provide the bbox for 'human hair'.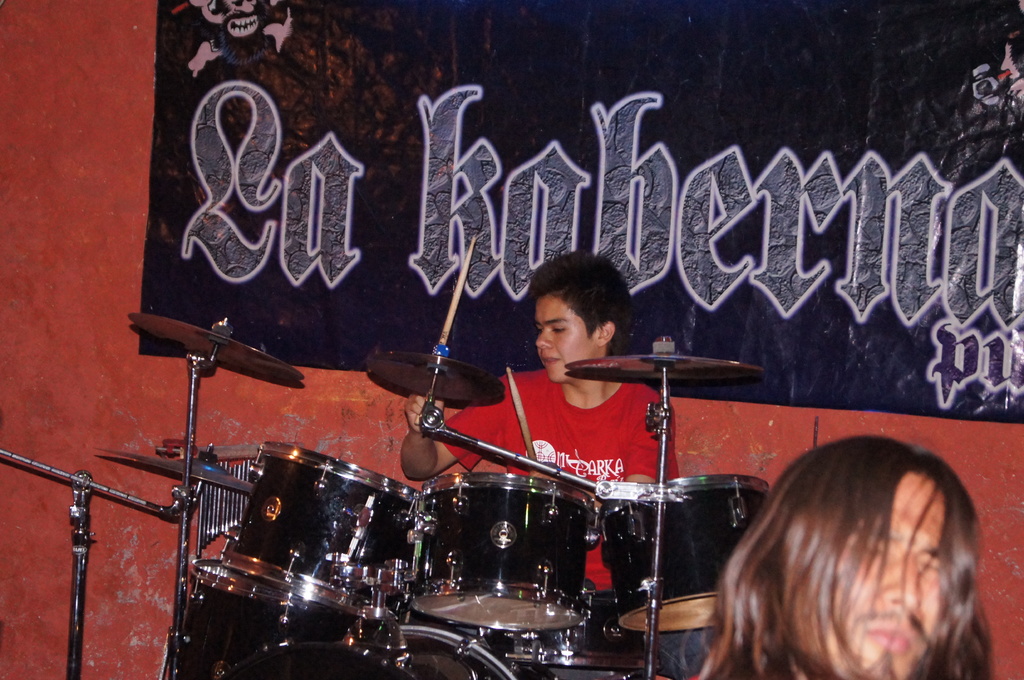
x1=728 y1=452 x2=993 y2=677.
